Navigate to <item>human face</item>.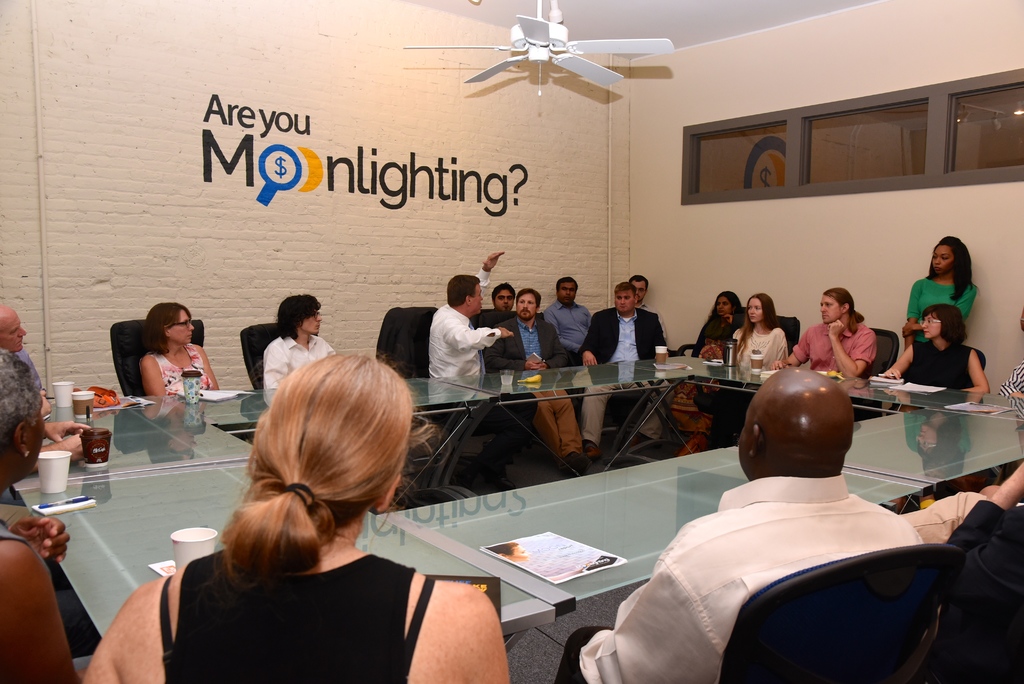
Navigation target: (left=632, top=281, right=646, bottom=298).
